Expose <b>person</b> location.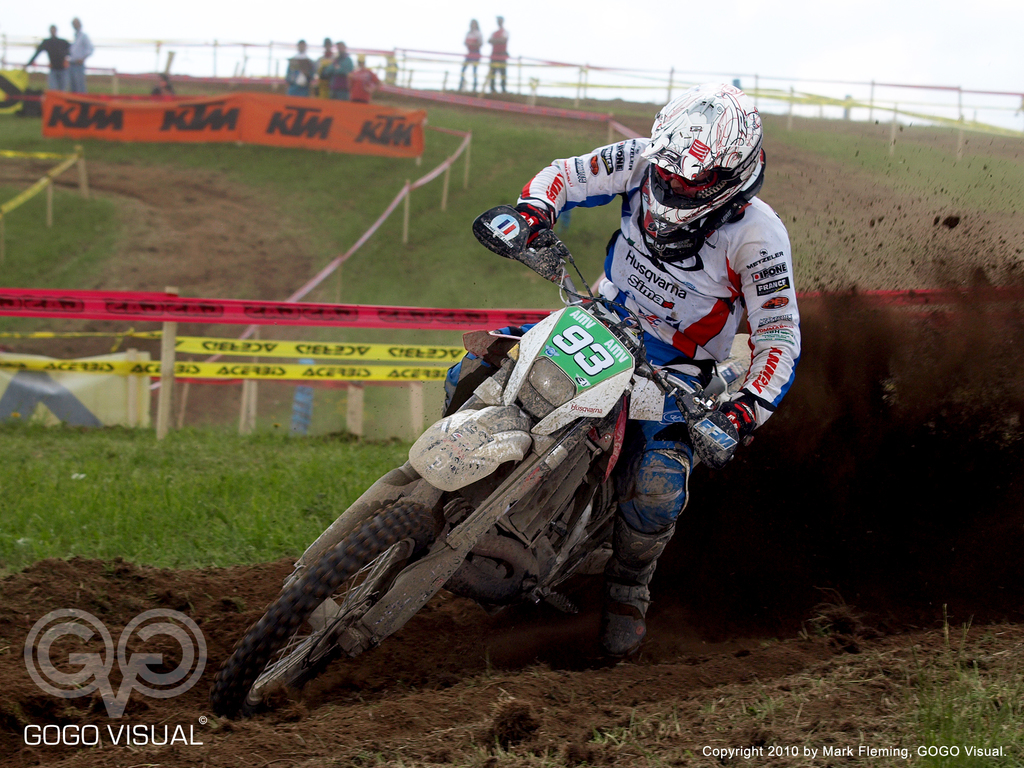
Exposed at bbox(489, 19, 511, 88).
